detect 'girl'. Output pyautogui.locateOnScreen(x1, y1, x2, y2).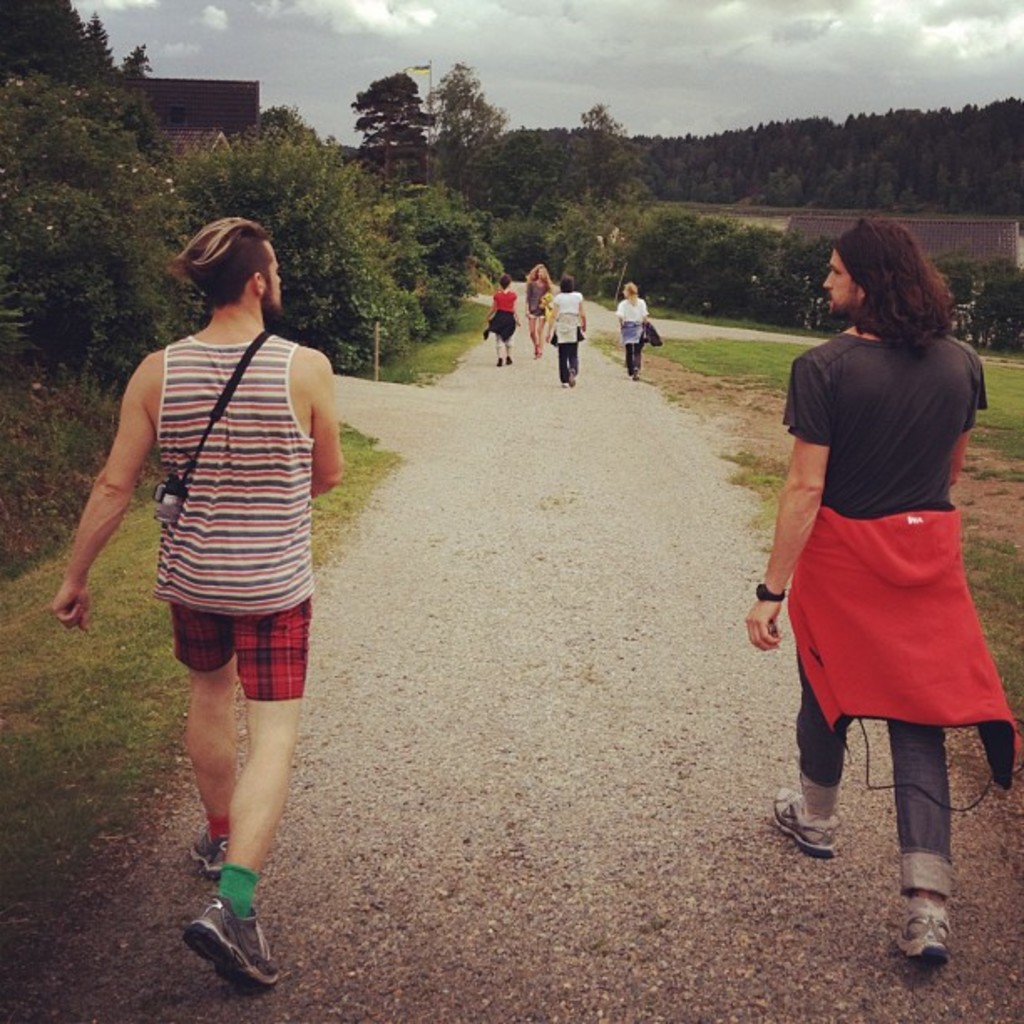
pyautogui.locateOnScreen(520, 256, 559, 360).
